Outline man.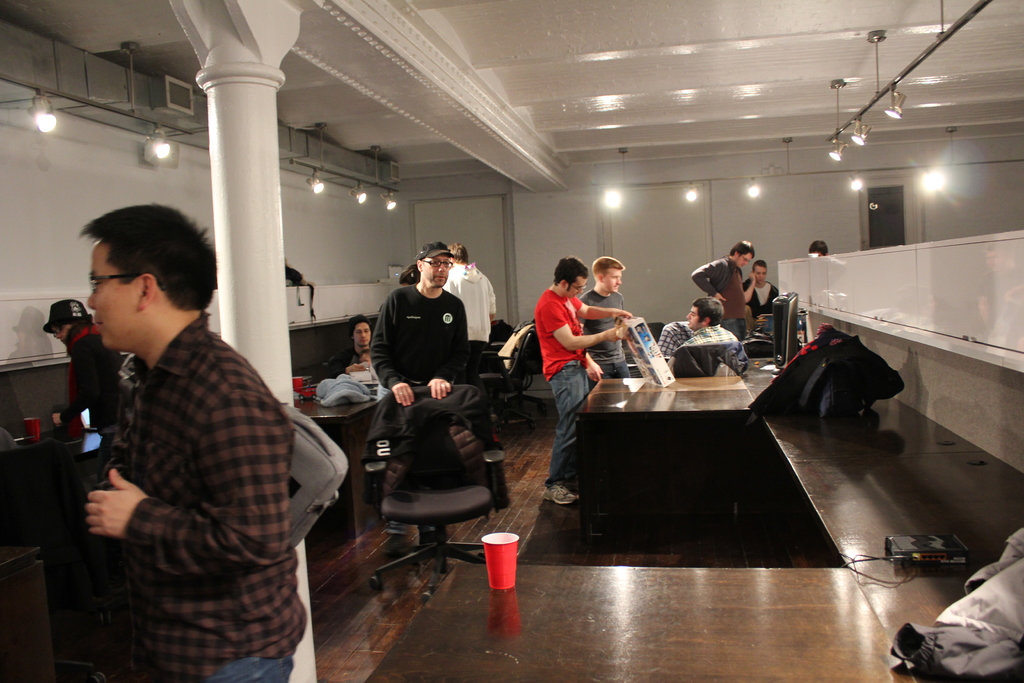
Outline: <box>311,312,374,387</box>.
